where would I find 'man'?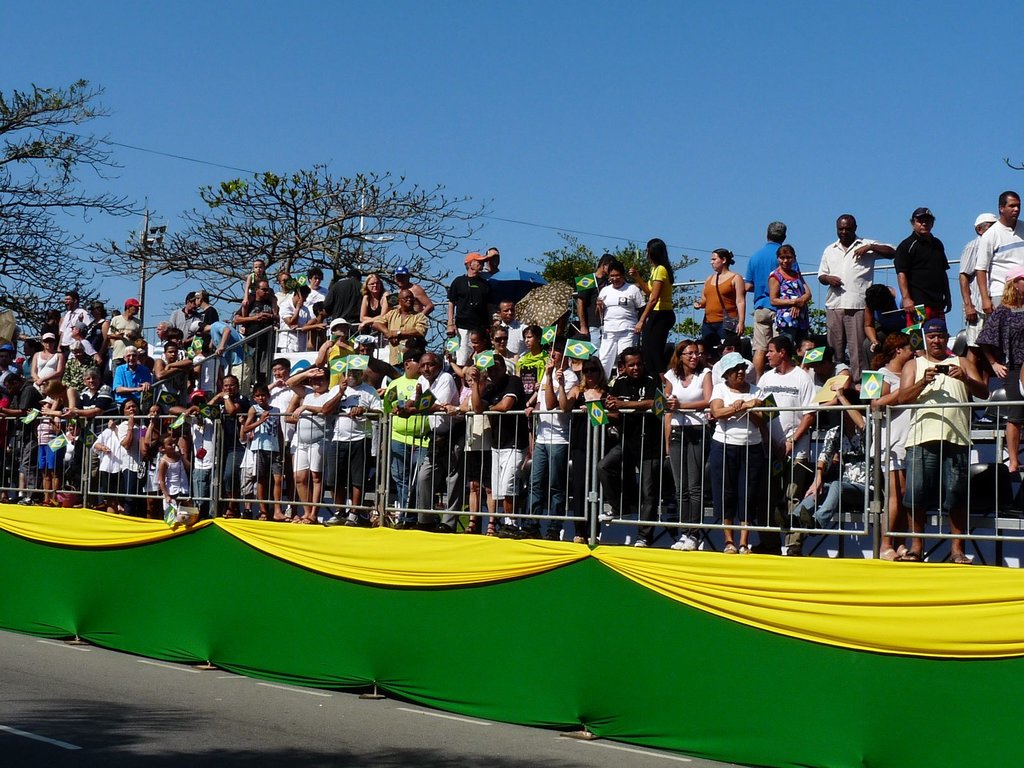
At box=[263, 355, 304, 526].
